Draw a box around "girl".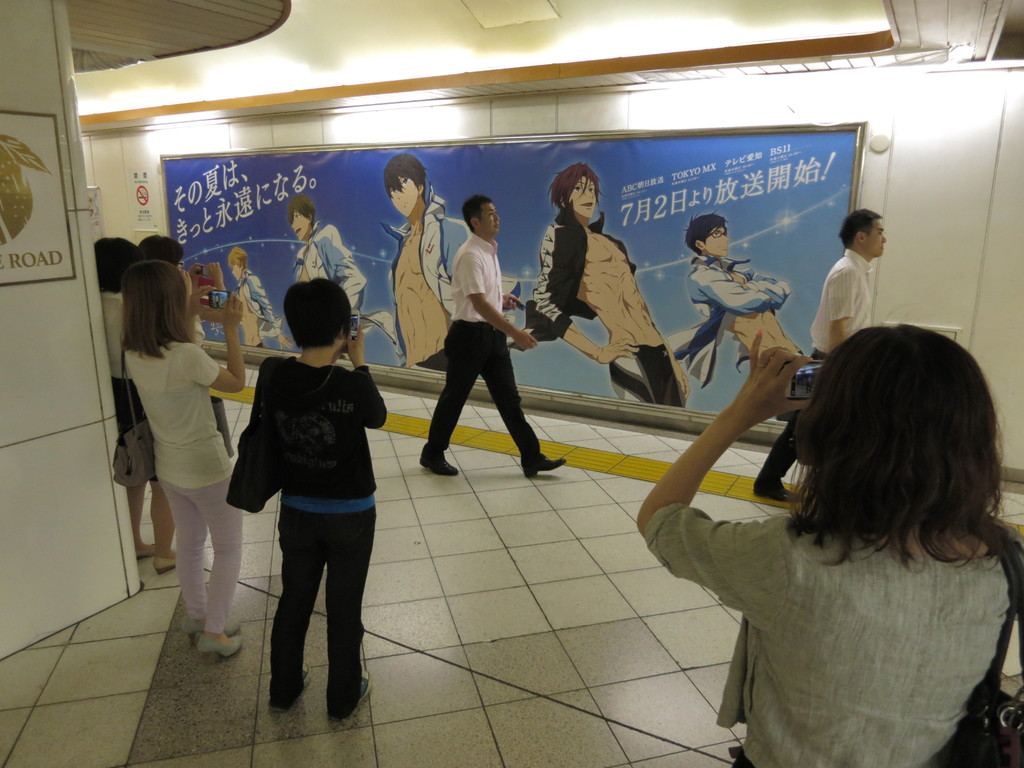
120 265 246 658.
